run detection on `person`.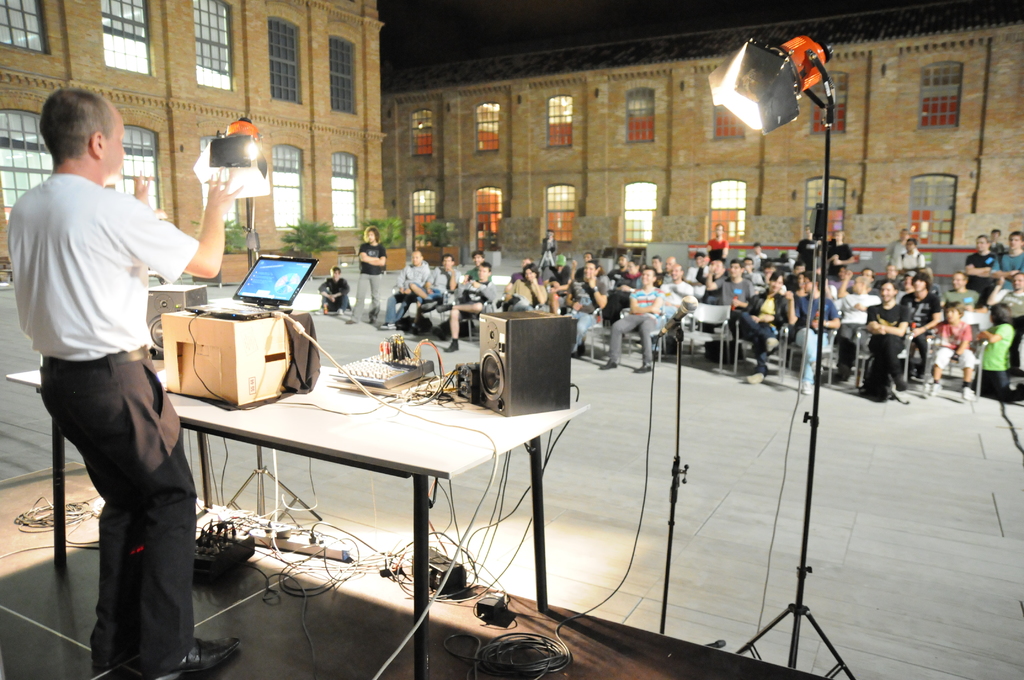
Result: x1=785 y1=269 x2=842 y2=395.
